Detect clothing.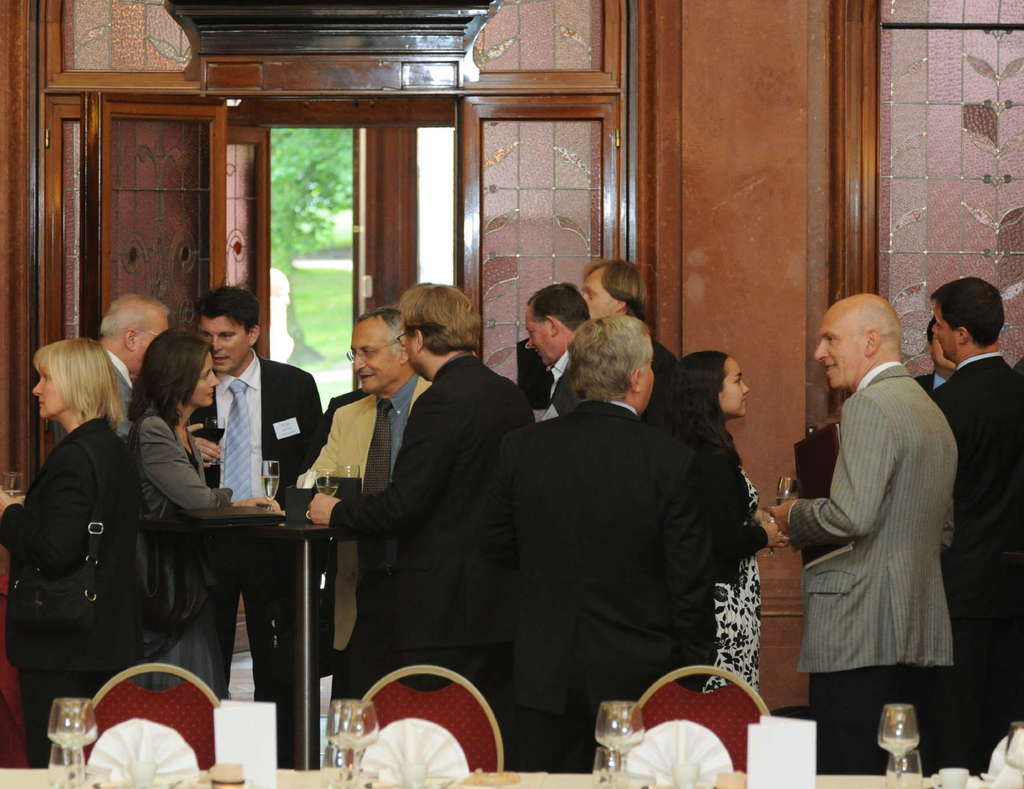
Detected at x1=463, y1=396, x2=717, y2=768.
